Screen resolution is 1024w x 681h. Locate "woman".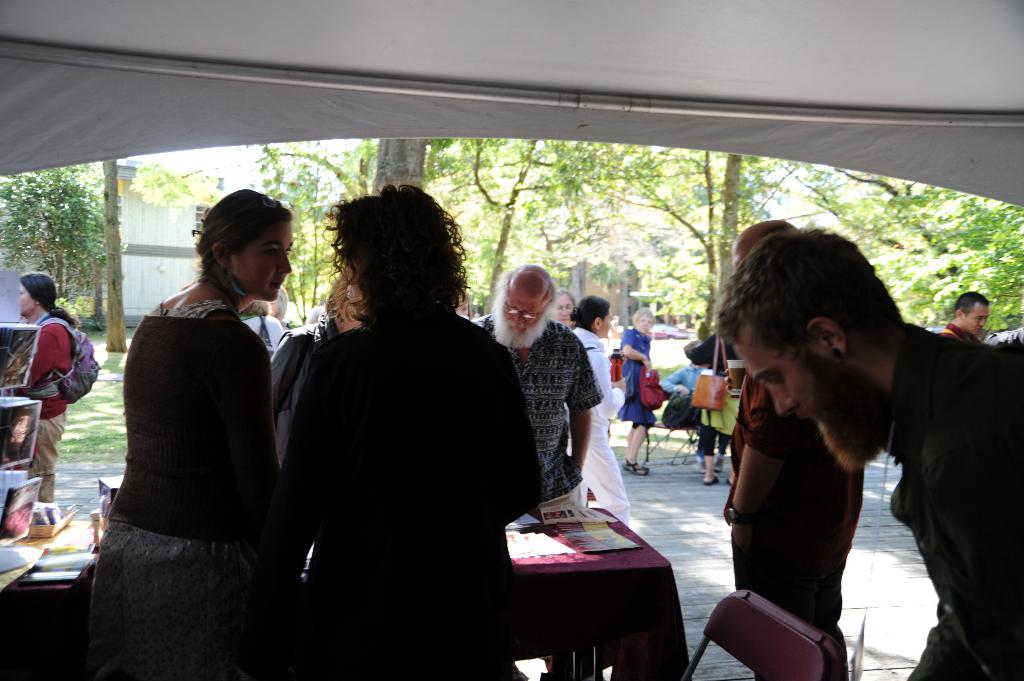
rect(613, 308, 664, 476).
